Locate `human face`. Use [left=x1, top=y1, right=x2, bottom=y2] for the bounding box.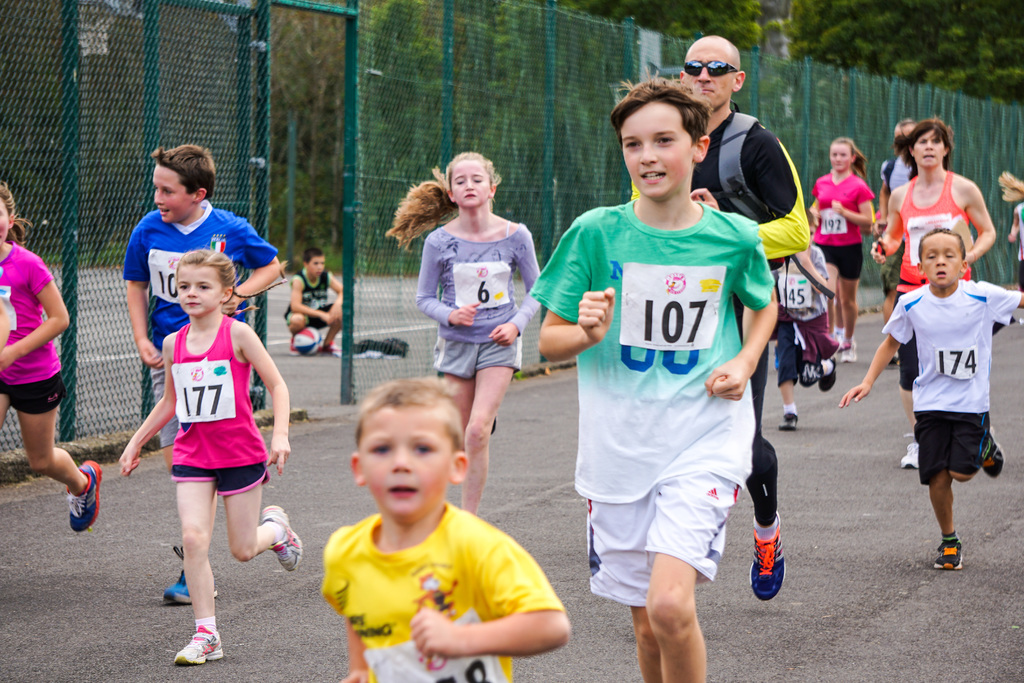
[left=915, top=131, right=944, bottom=161].
